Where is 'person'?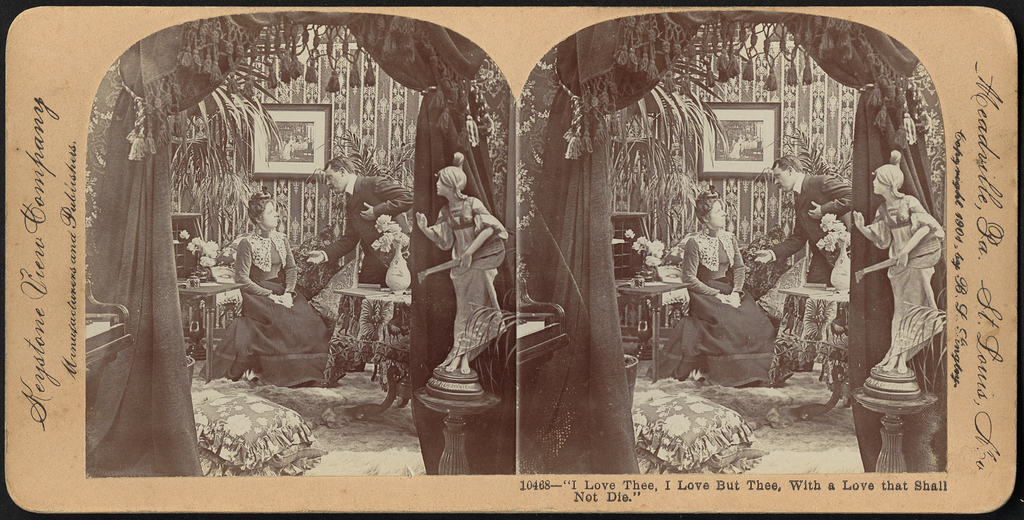
box(751, 157, 857, 287).
